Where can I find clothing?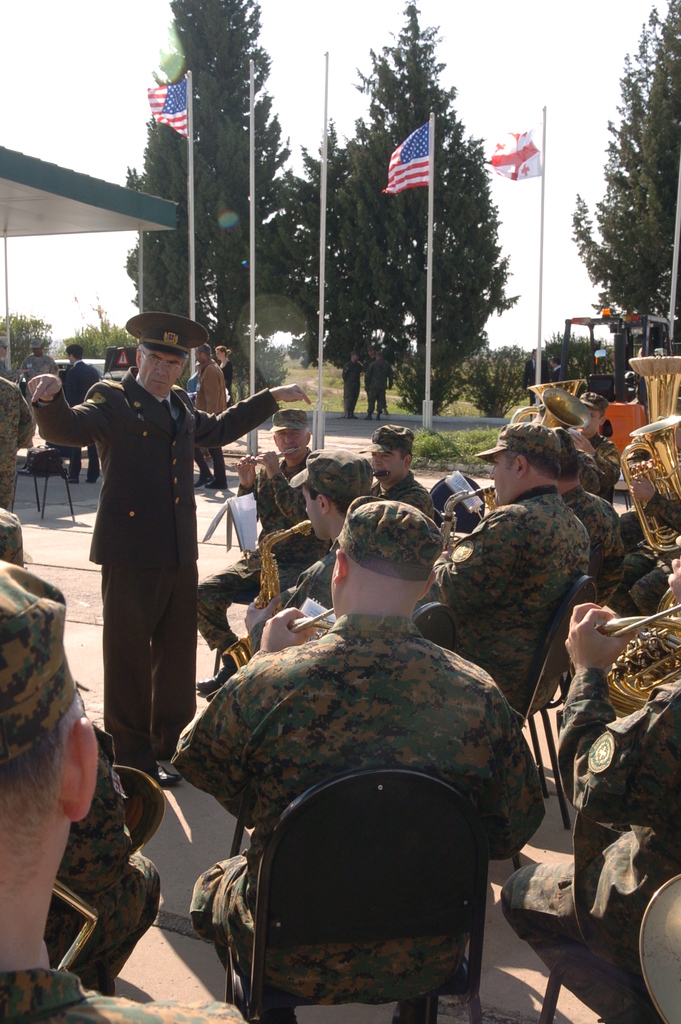
You can find it at l=577, t=429, r=623, b=501.
